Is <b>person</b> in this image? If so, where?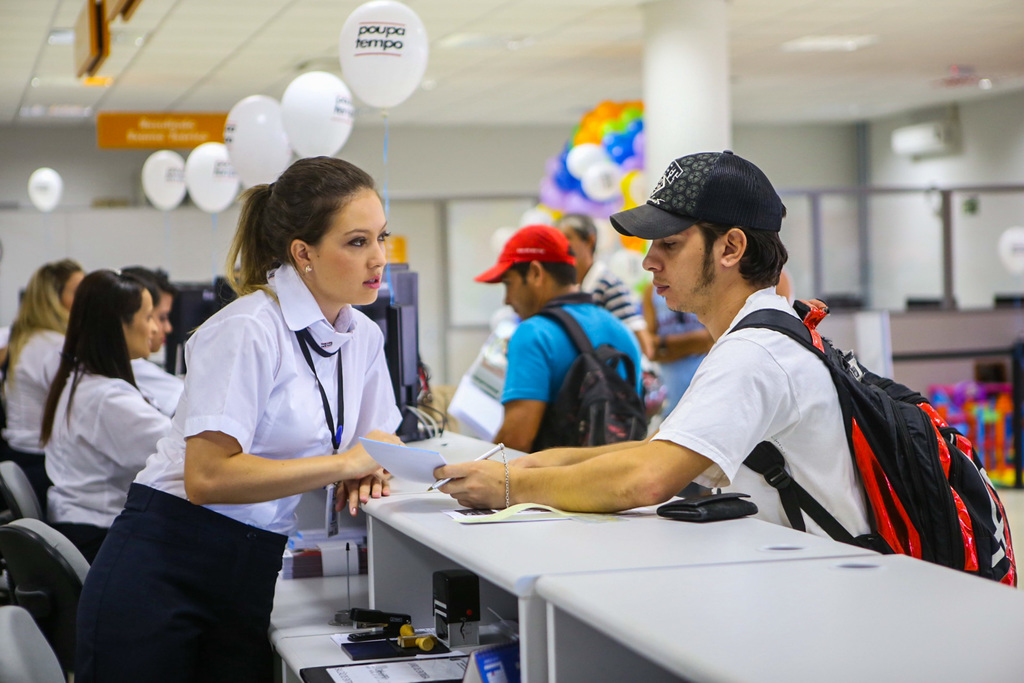
Yes, at locate(469, 223, 640, 453).
